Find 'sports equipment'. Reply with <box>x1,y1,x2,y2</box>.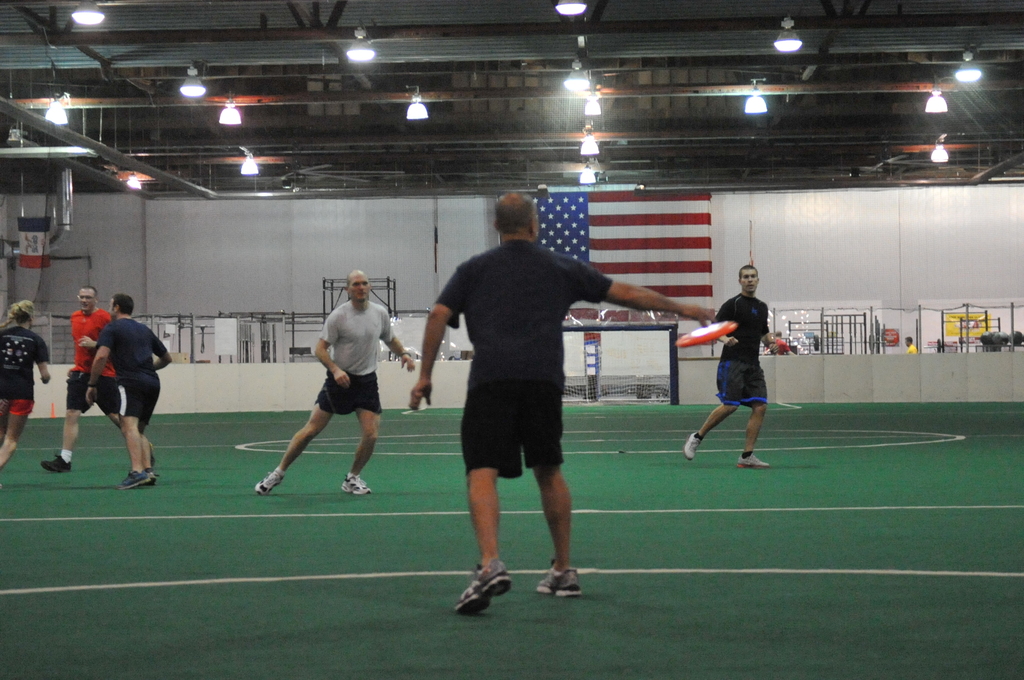
<box>453,560,511,613</box>.
